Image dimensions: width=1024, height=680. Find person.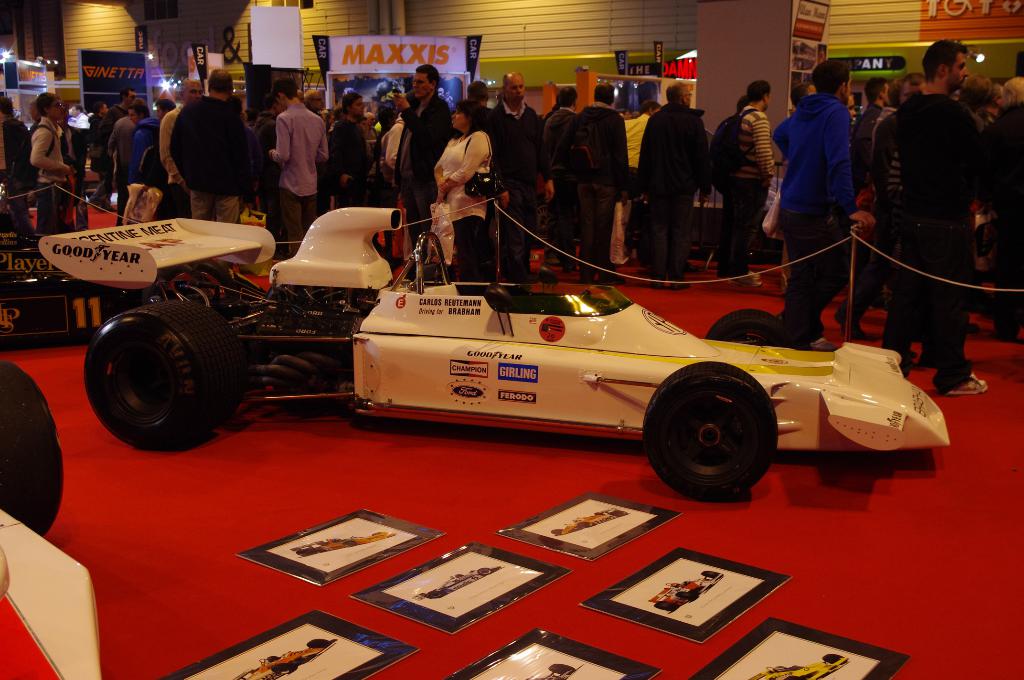
locate(890, 44, 993, 393).
